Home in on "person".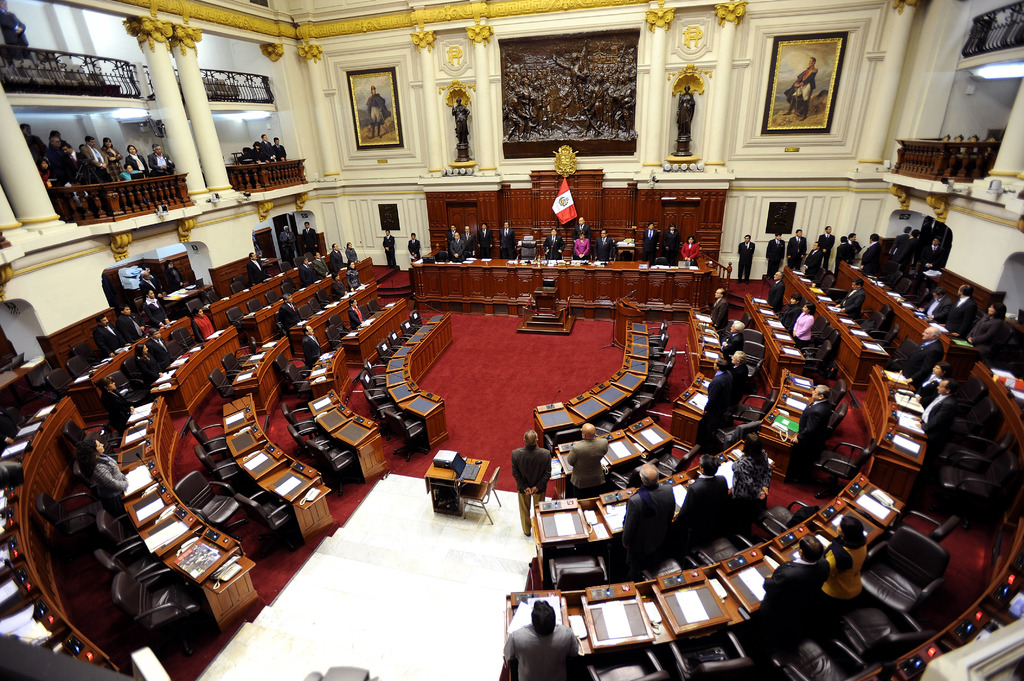
Homed in at (919,236,942,280).
